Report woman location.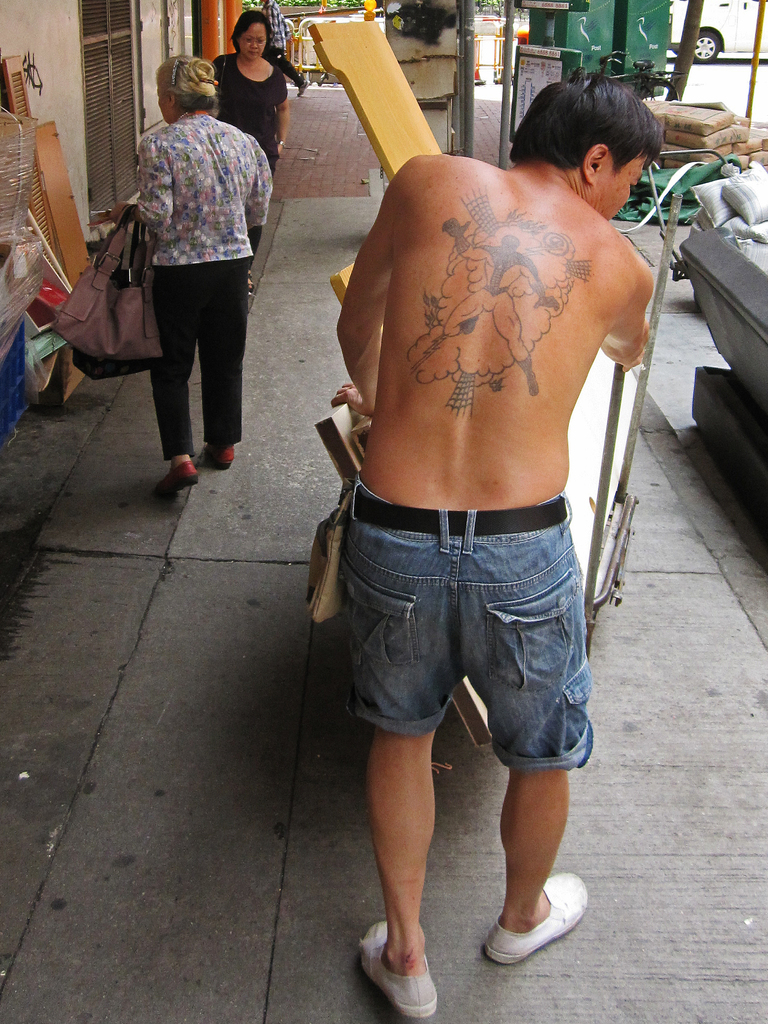
Report: [219, 5, 289, 162].
